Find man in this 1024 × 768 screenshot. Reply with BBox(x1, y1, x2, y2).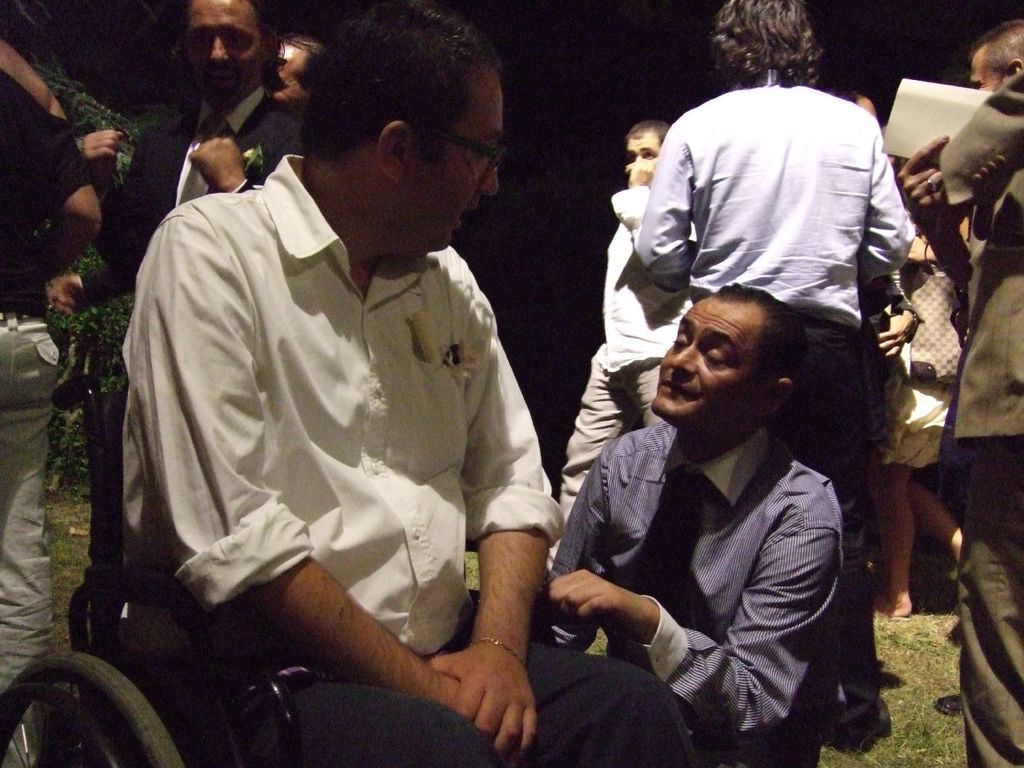
BBox(96, 0, 306, 318).
